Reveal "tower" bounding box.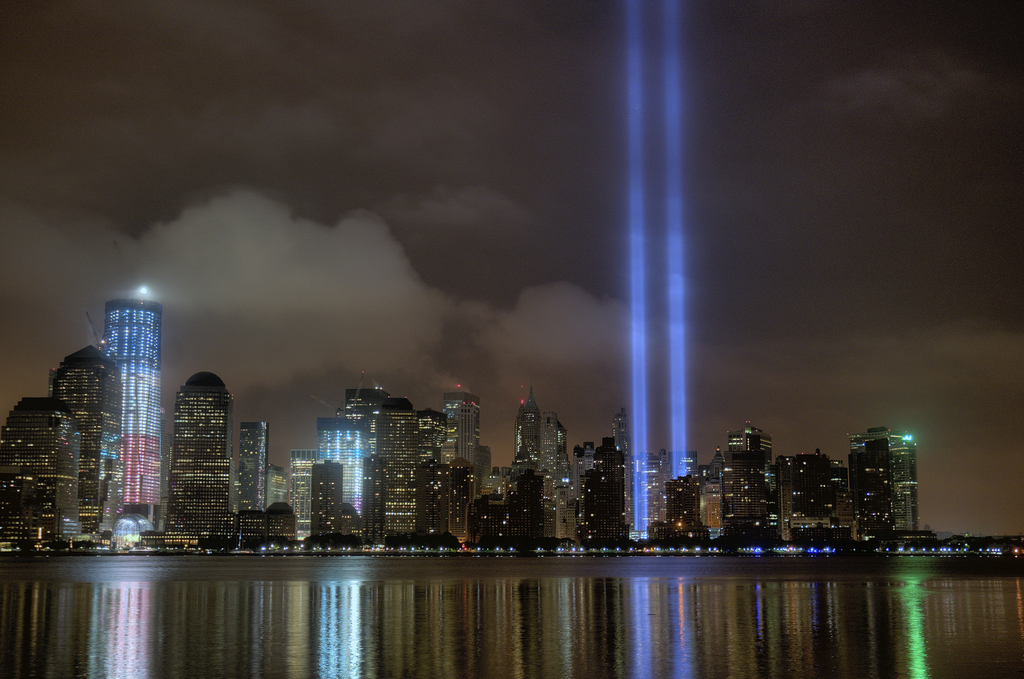
Revealed: 548 426 588 551.
